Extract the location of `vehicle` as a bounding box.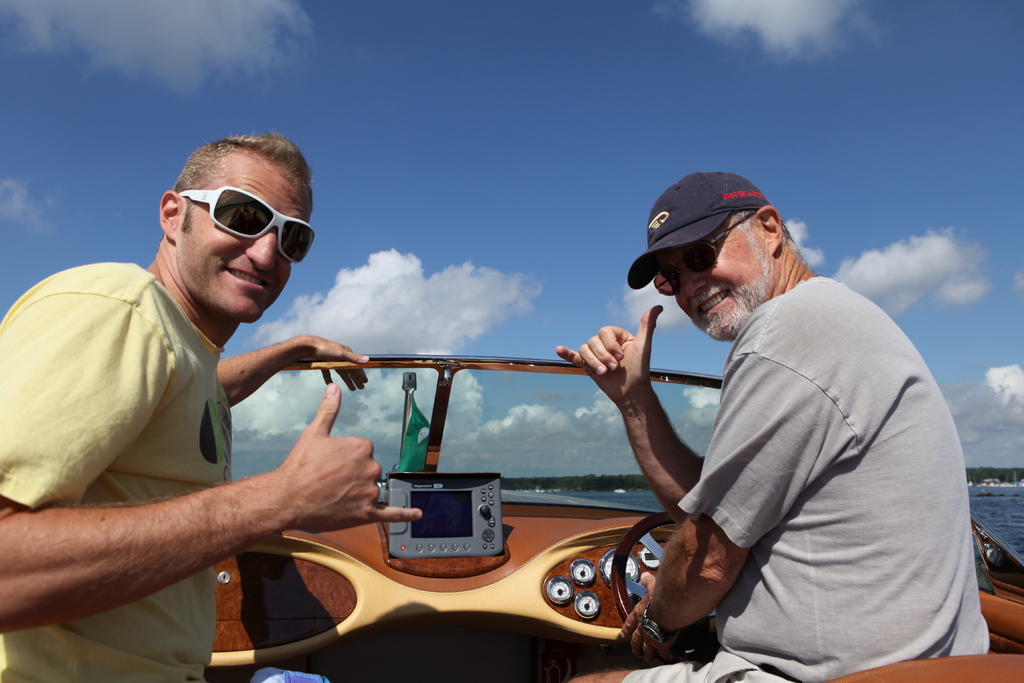
[186,295,804,674].
